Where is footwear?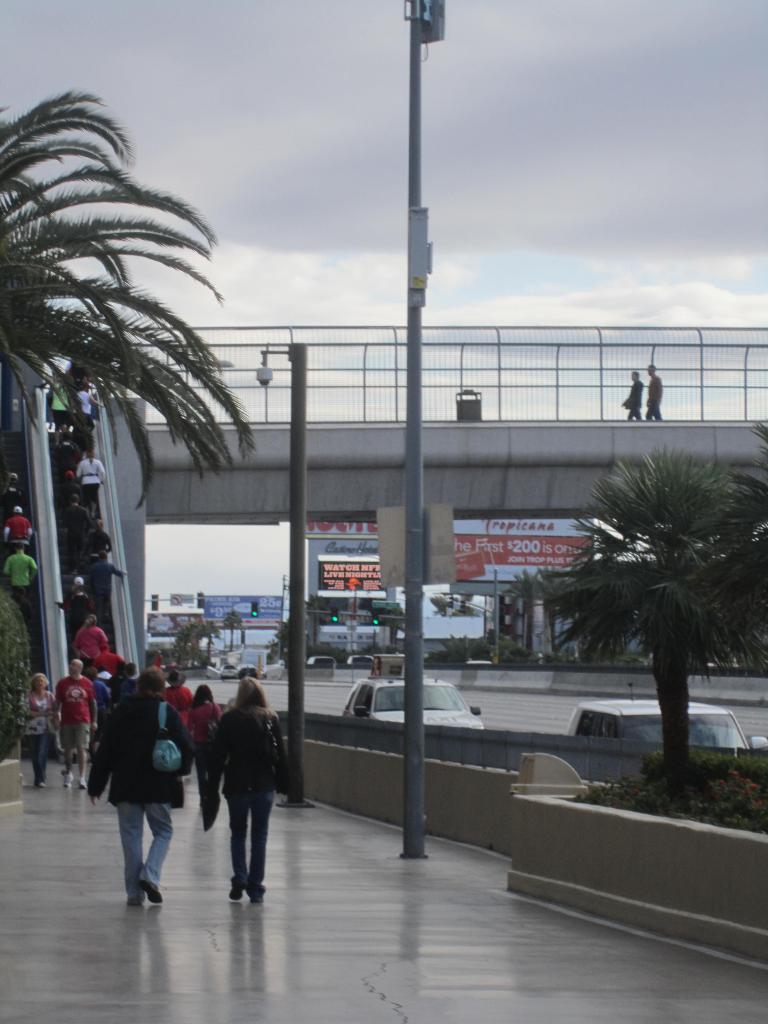
bbox(240, 867, 268, 907).
